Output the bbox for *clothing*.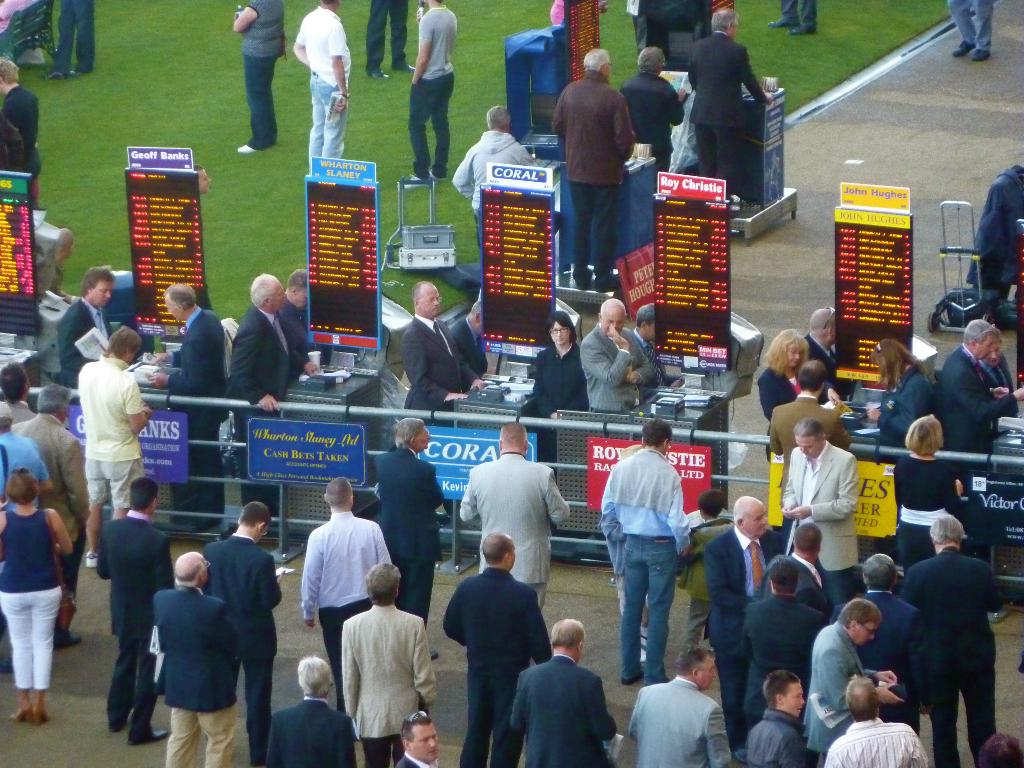
rect(325, 602, 428, 748).
